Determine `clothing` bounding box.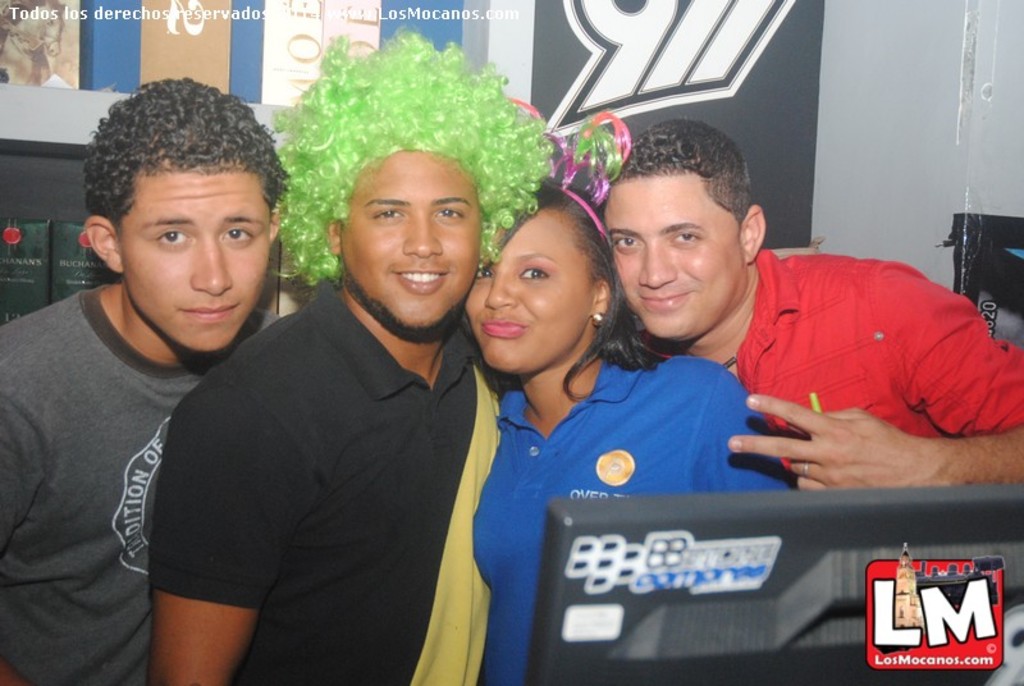
Determined: [146, 221, 495, 677].
